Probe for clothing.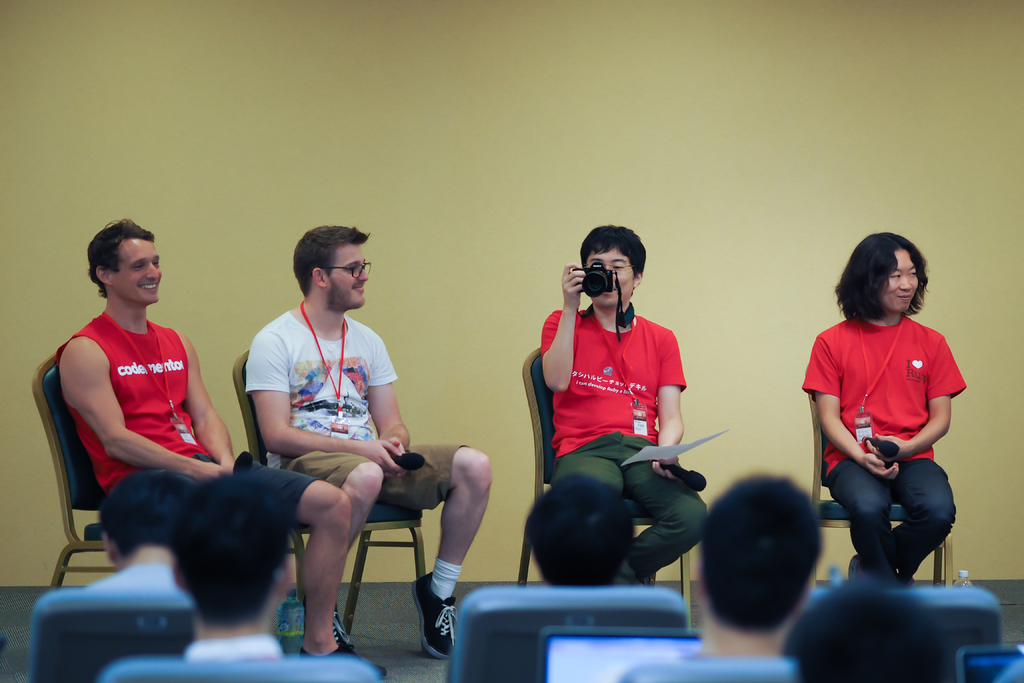
Probe result: 240,309,475,516.
